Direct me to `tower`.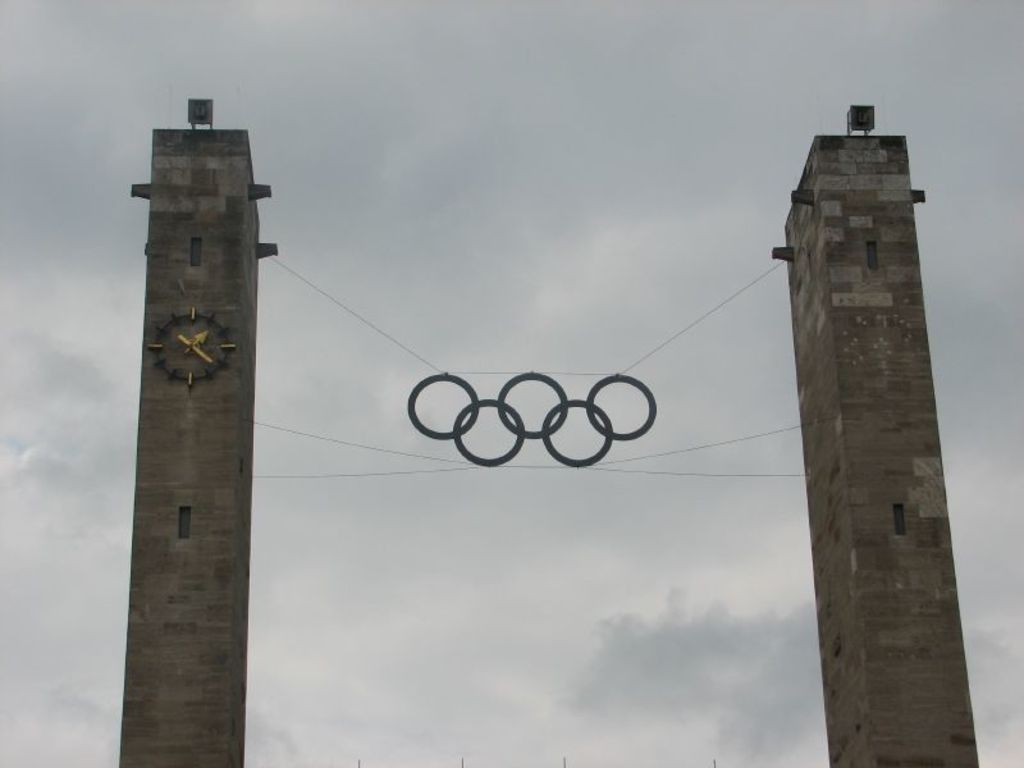
Direction: pyautogui.locateOnScreen(127, 99, 279, 767).
